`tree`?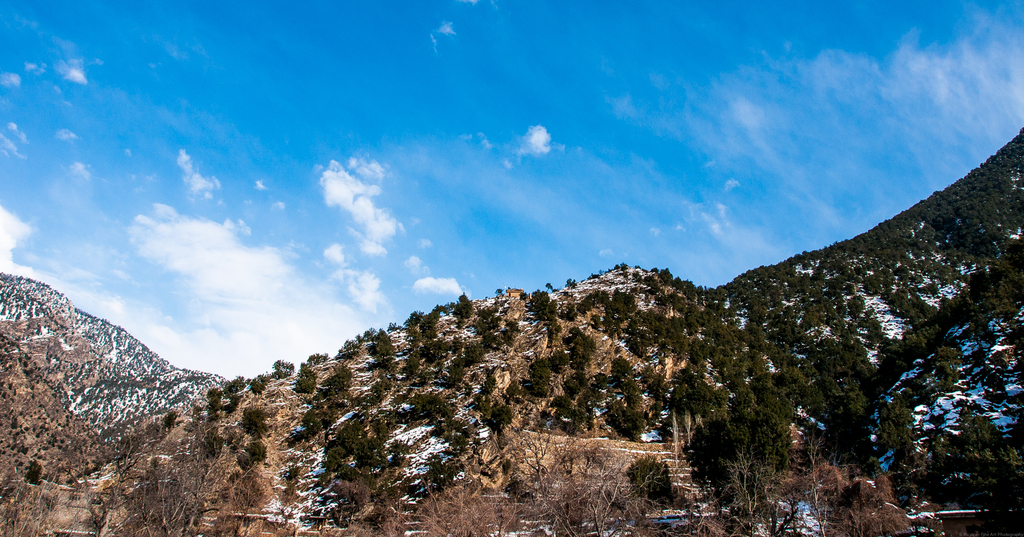
(left=162, top=410, right=178, bottom=431)
